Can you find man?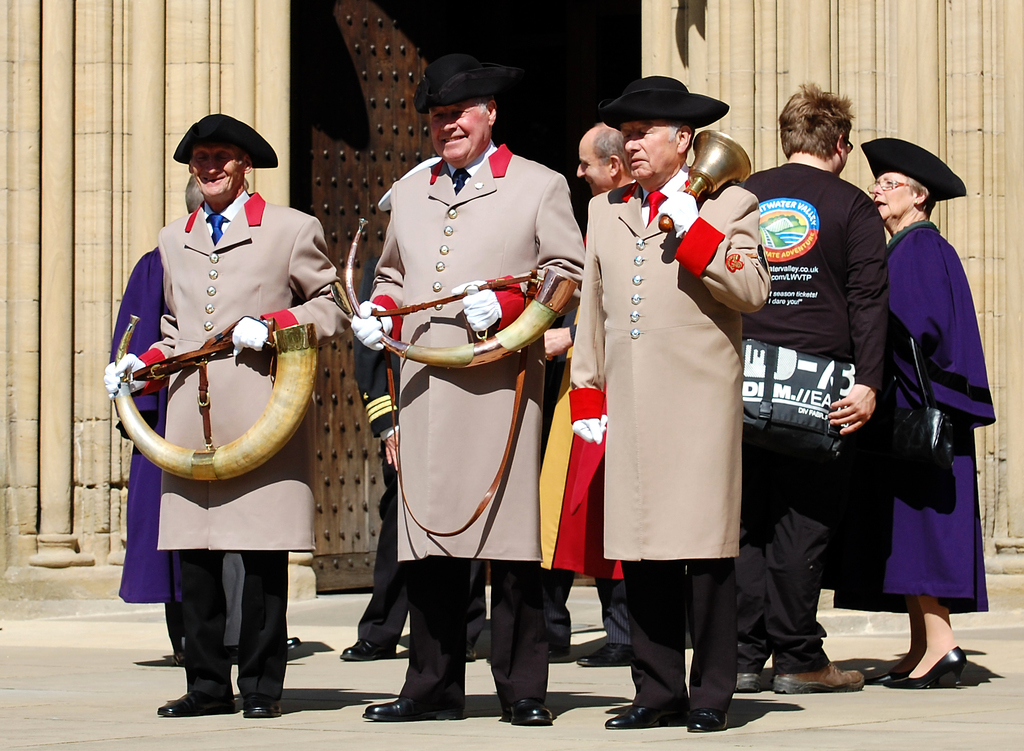
Yes, bounding box: {"x1": 575, "y1": 118, "x2": 637, "y2": 676}.
